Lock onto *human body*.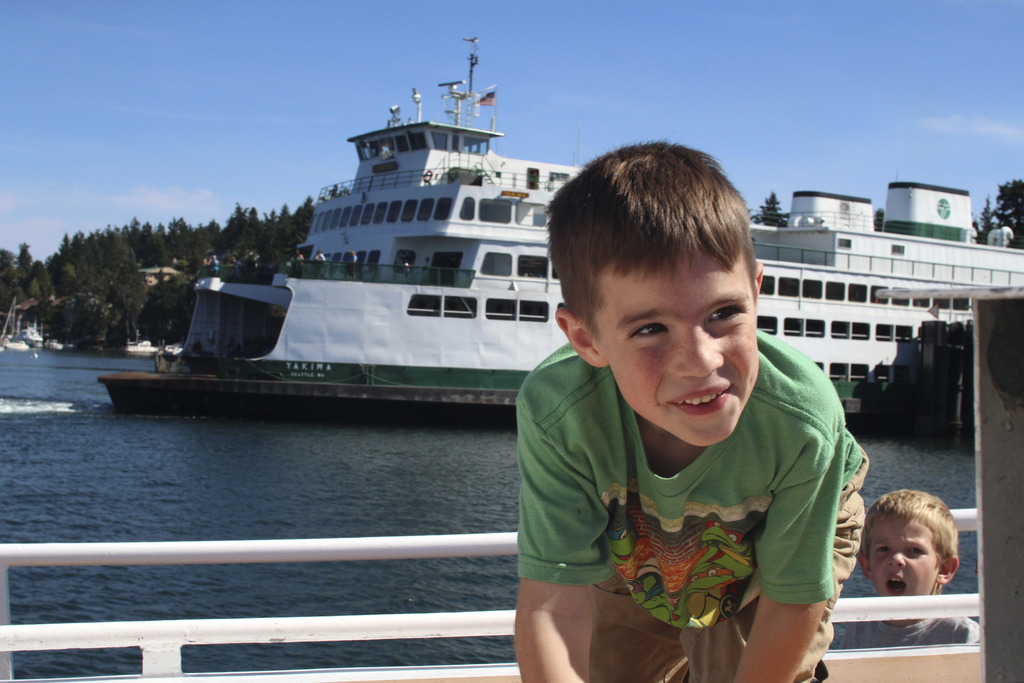
Locked: Rect(510, 126, 865, 682).
